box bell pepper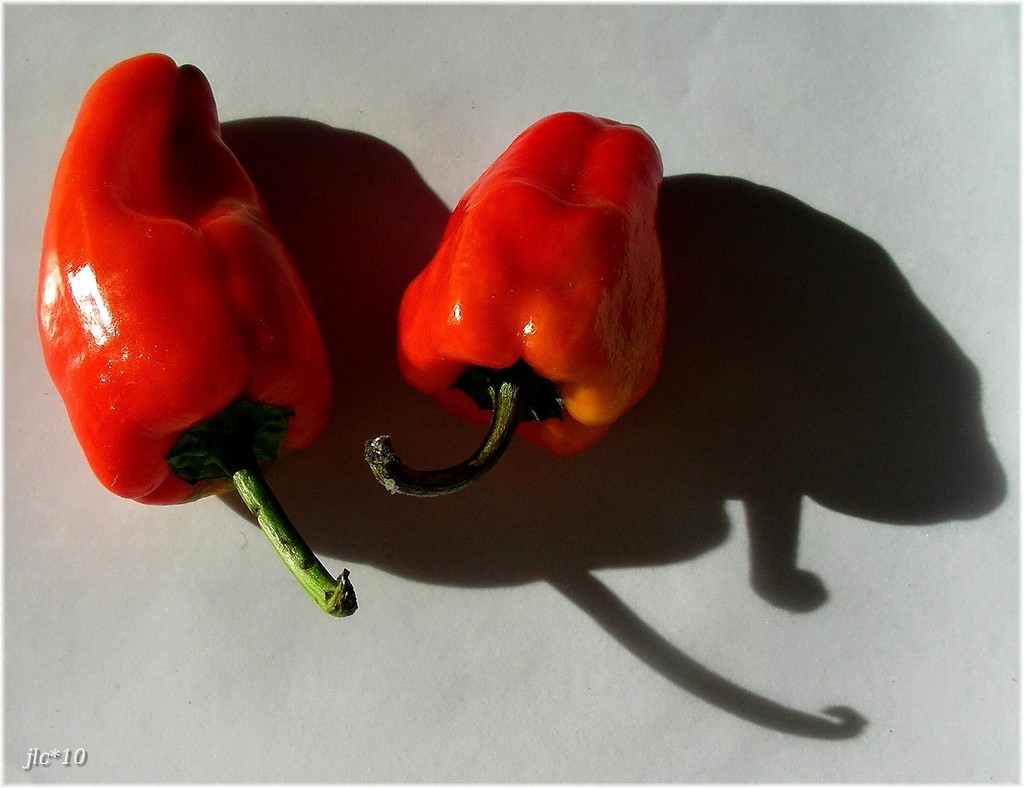
rect(38, 52, 342, 619)
